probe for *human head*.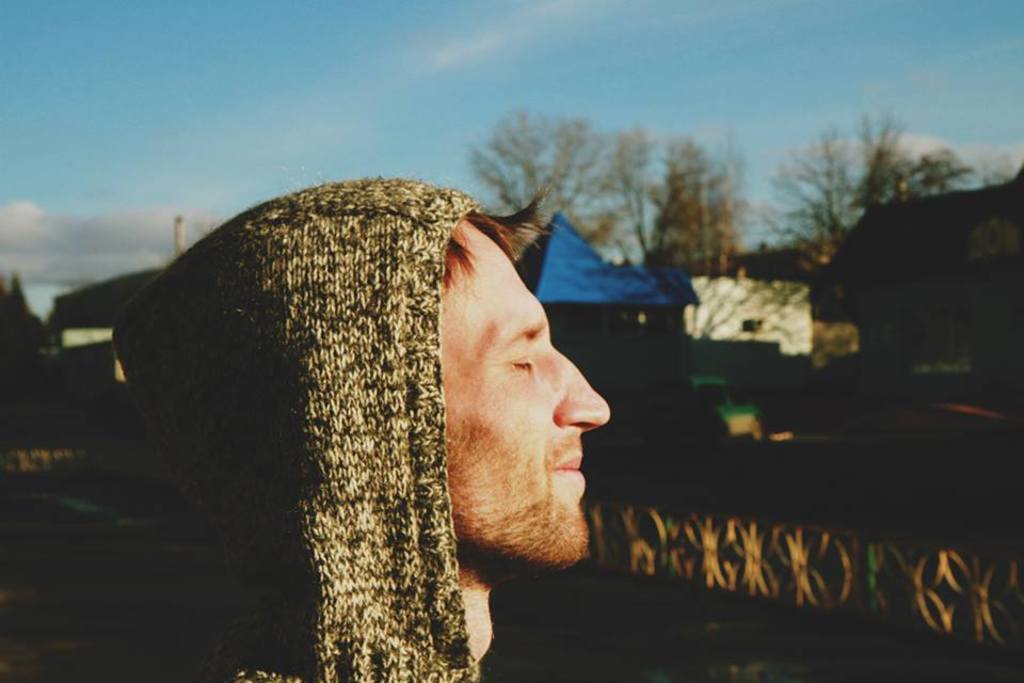
Probe result: 411/188/602/566.
